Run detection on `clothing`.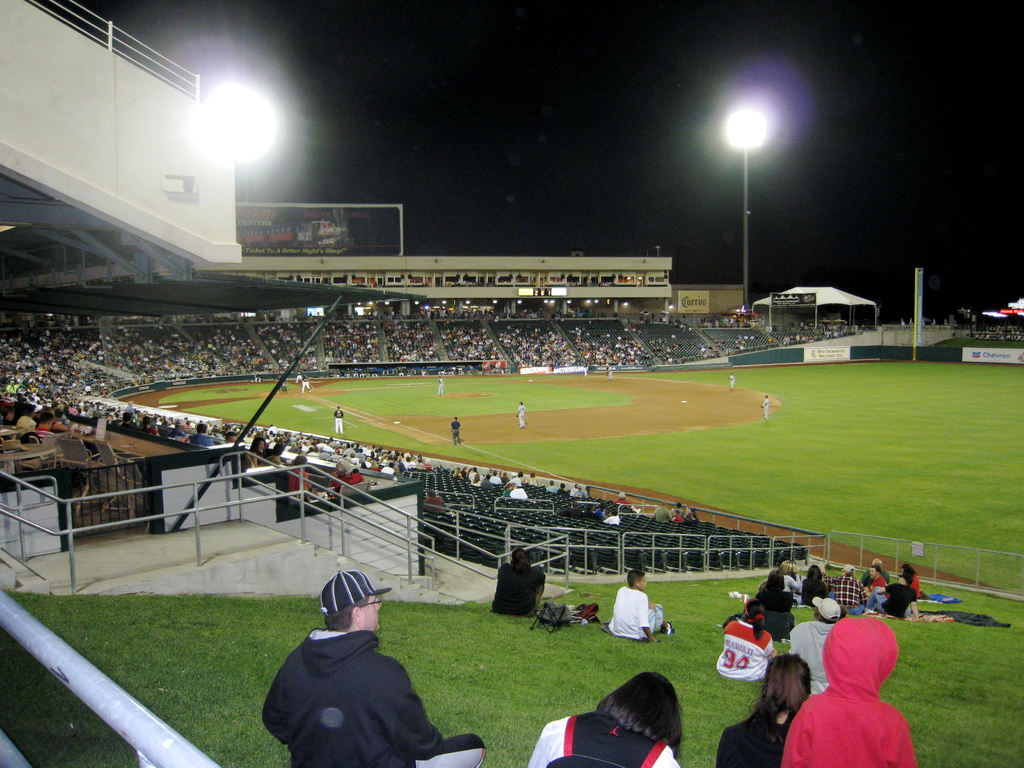
Result: (x1=787, y1=627, x2=836, y2=680).
